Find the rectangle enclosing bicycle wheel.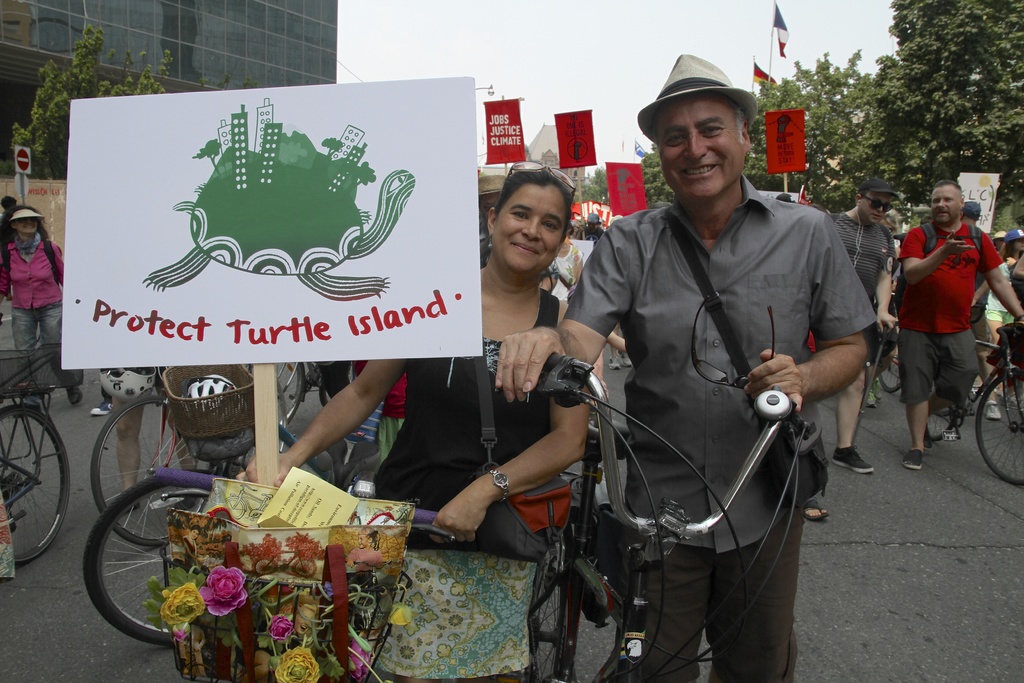
bbox(90, 399, 212, 549).
